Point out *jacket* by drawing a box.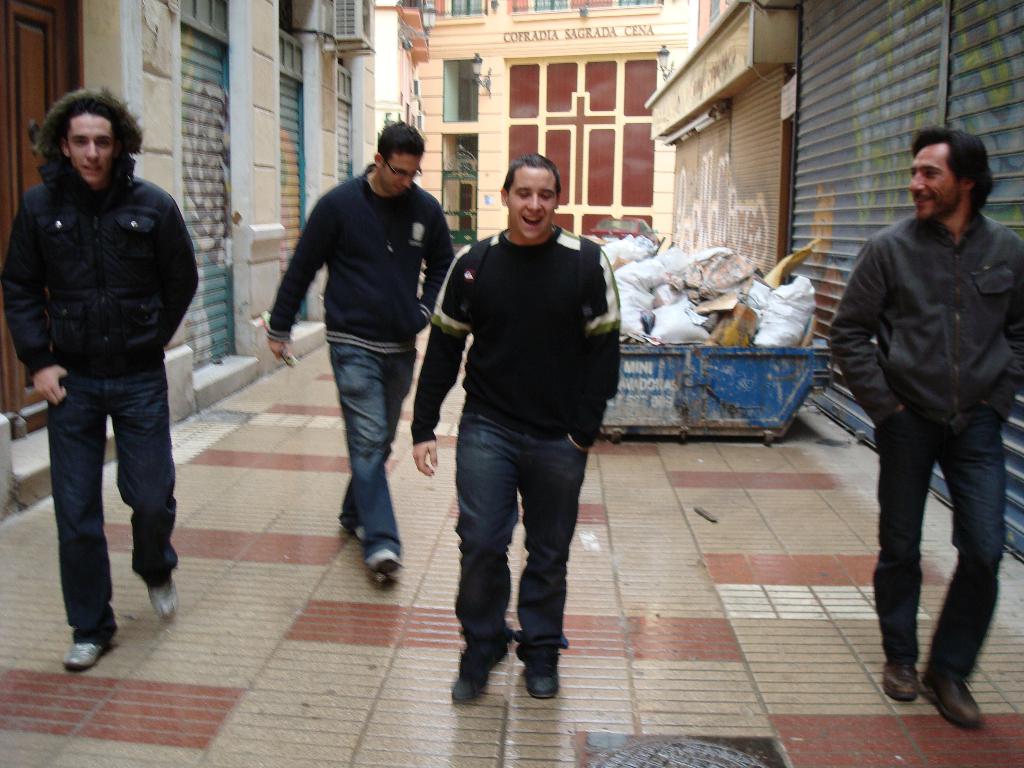
[left=5, top=82, right=182, bottom=376].
